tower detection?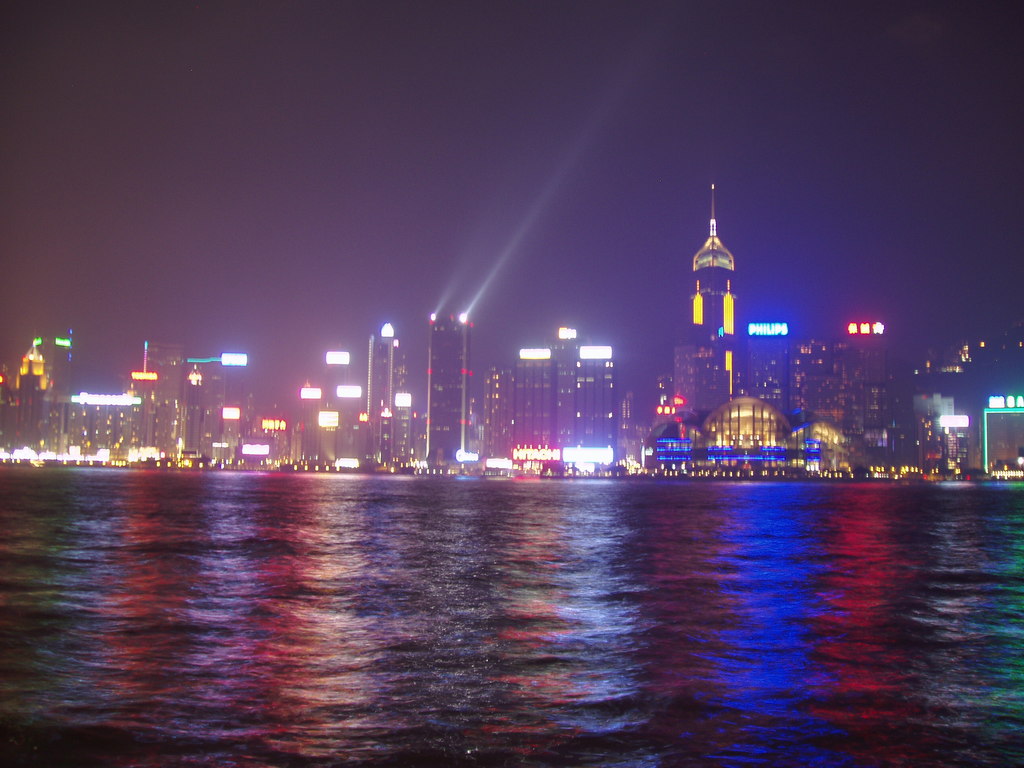
792 346 867 482
